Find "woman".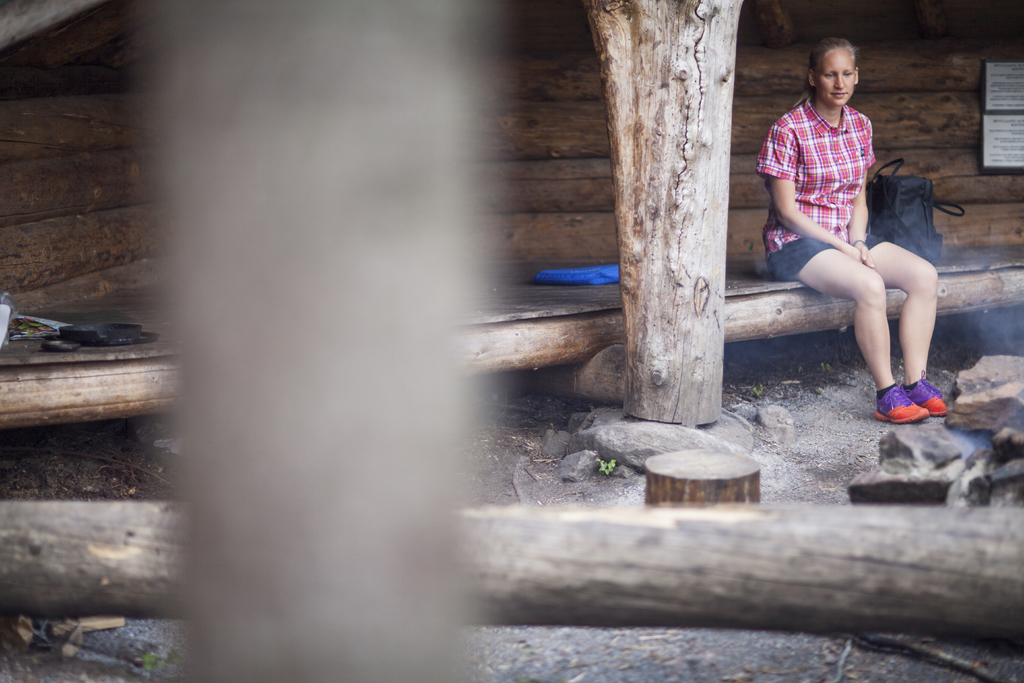
left=775, top=60, right=963, bottom=428.
